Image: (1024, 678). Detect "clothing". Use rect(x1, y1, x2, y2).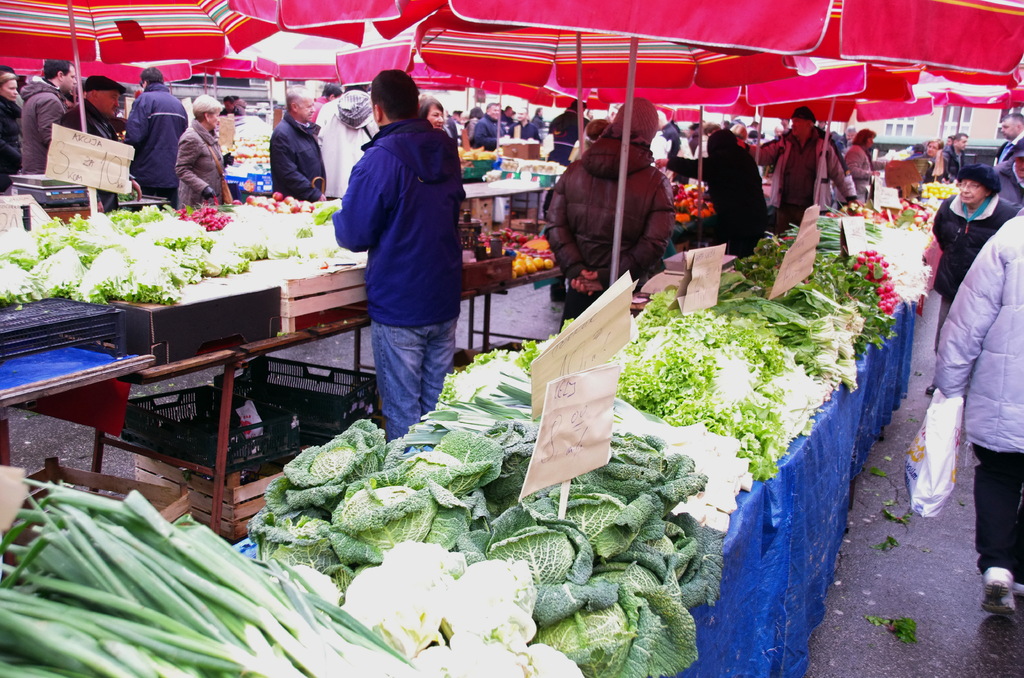
rect(941, 215, 1023, 577).
